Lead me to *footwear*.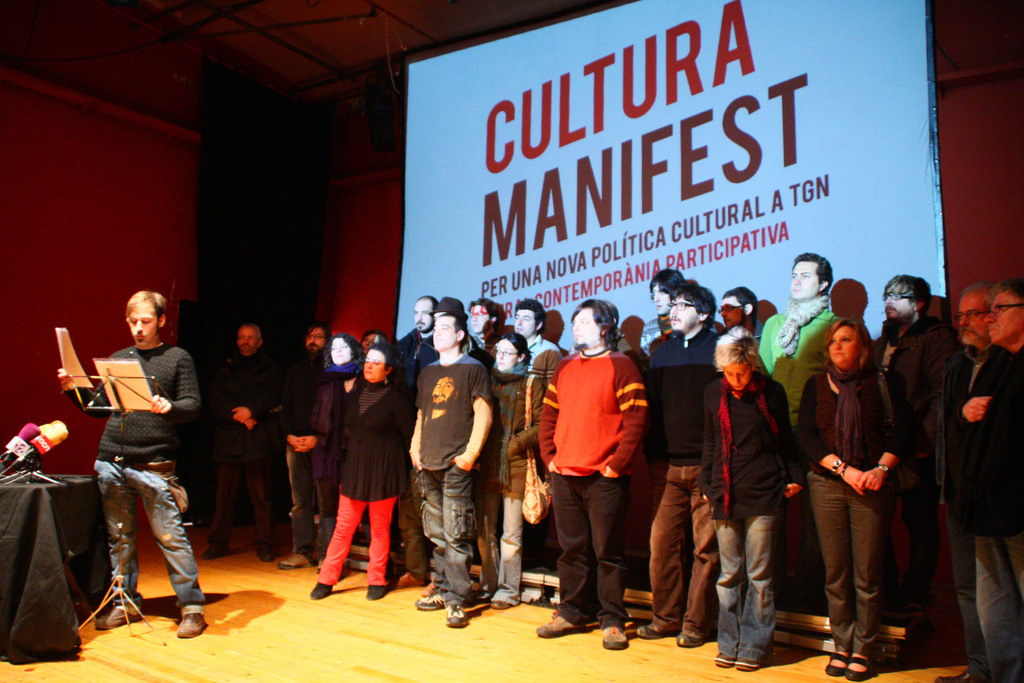
Lead to box(277, 547, 318, 568).
